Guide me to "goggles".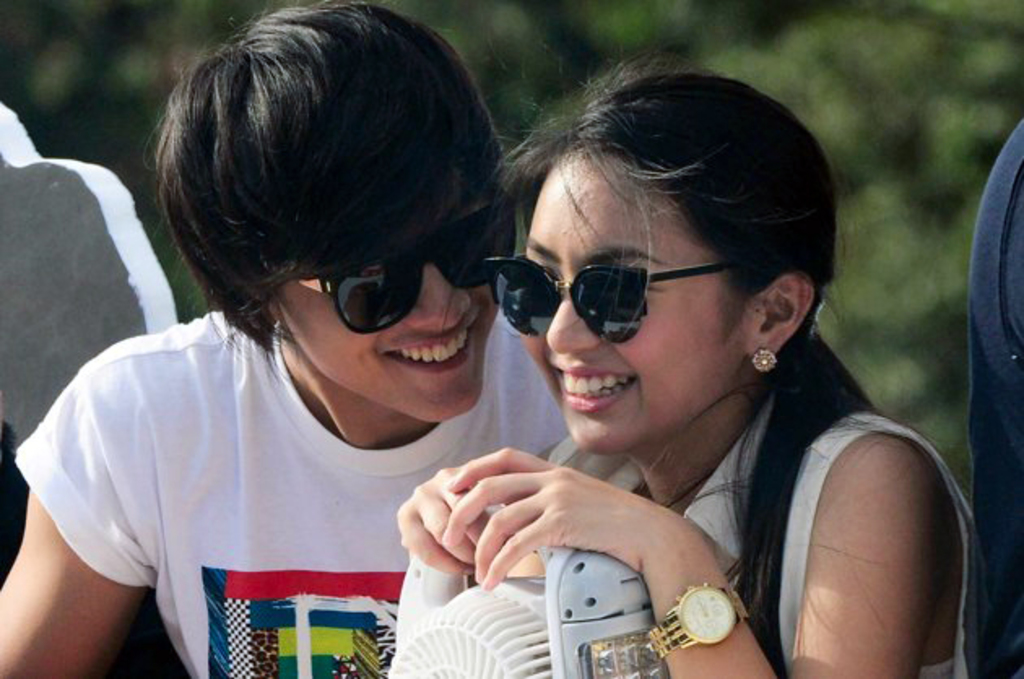
Guidance: Rect(496, 232, 731, 344).
